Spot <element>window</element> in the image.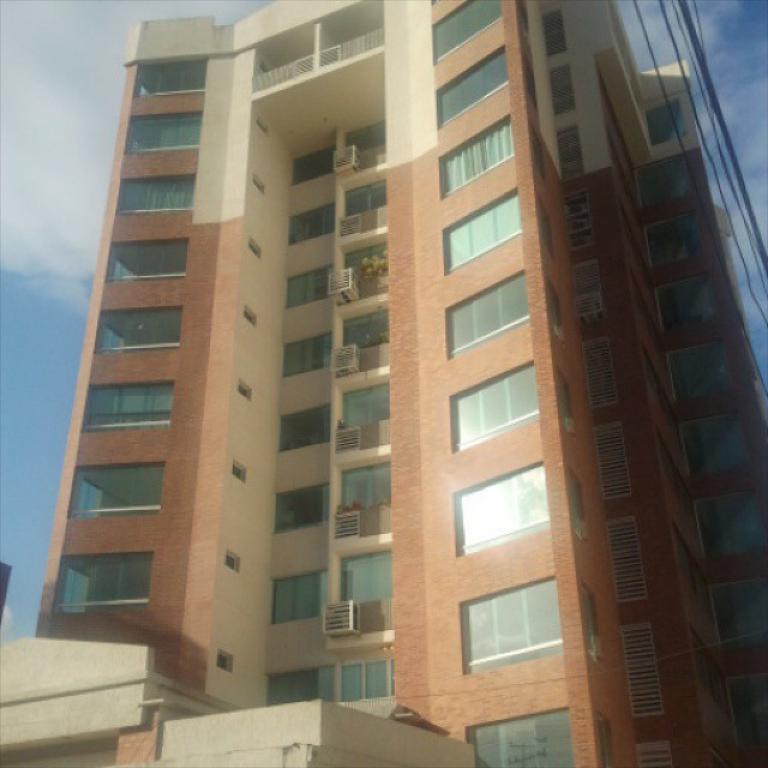
<element>window</element> found at detection(250, 236, 263, 253).
